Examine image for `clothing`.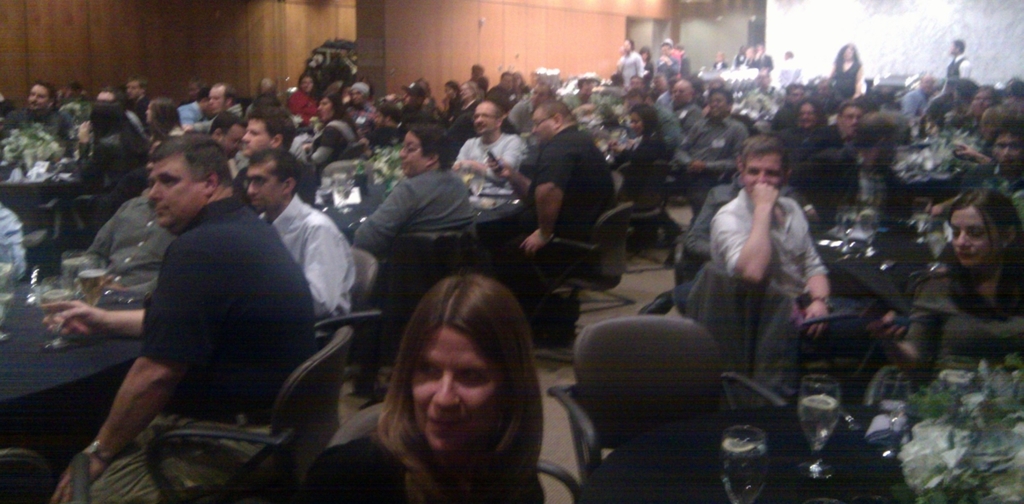
Examination result: <box>705,186,844,340</box>.
